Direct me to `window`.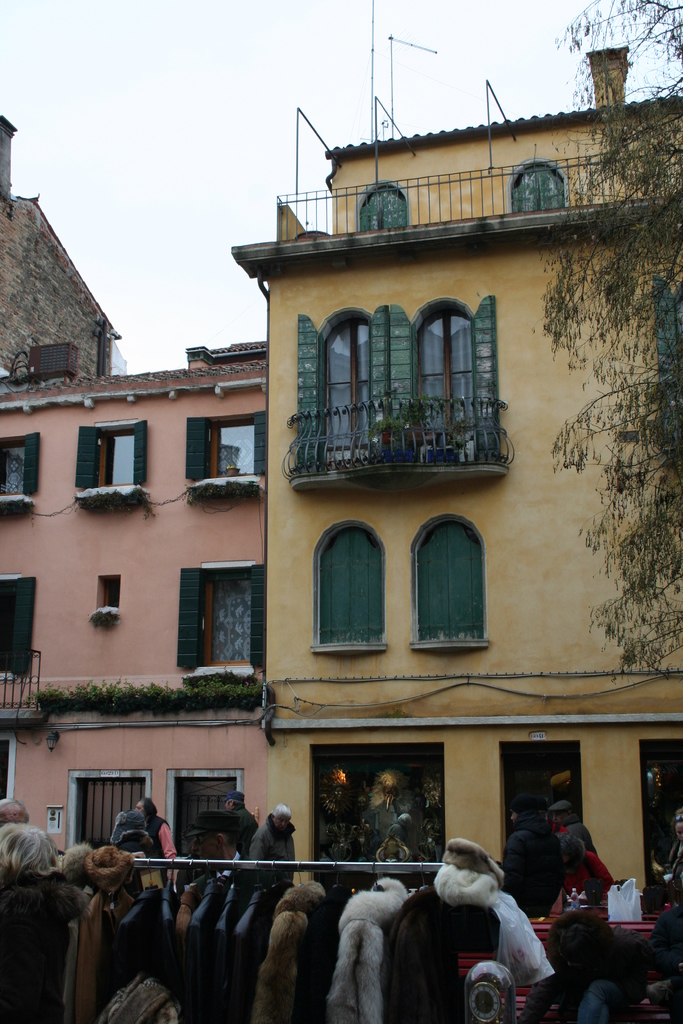
Direction: bbox(203, 424, 261, 477).
